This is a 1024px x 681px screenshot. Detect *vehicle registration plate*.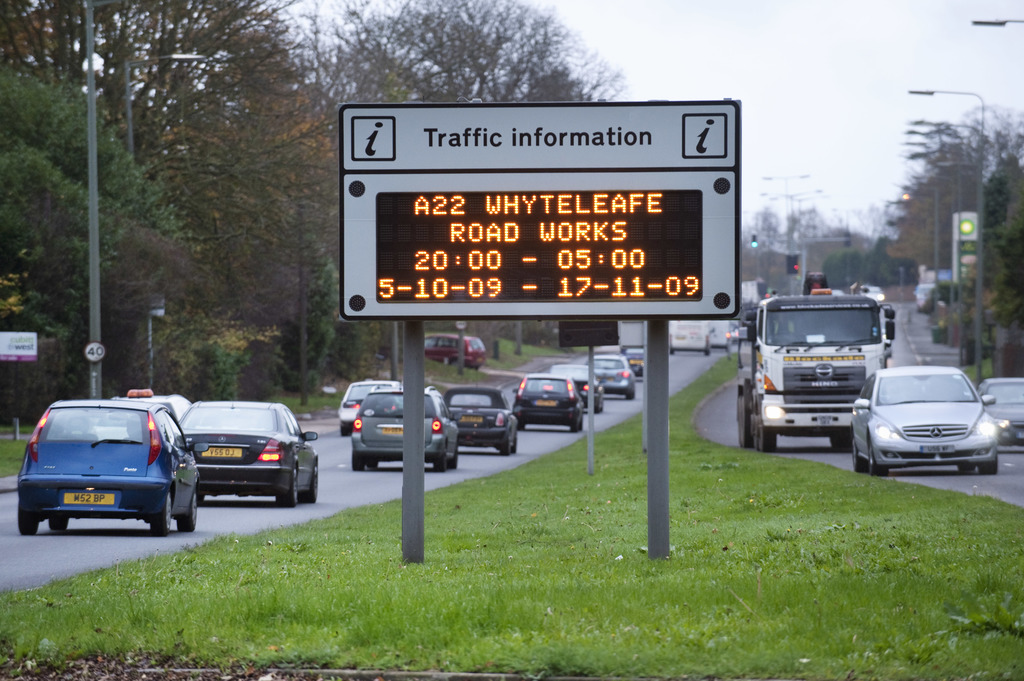
select_region(918, 443, 956, 456).
